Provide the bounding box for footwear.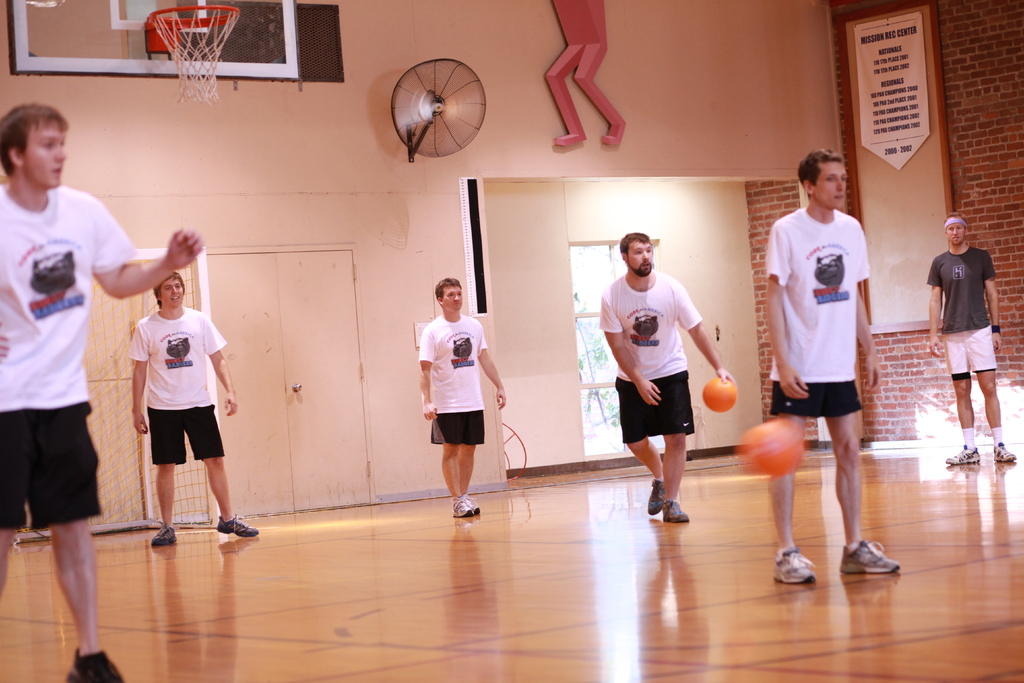
l=148, t=521, r=181, b=548.
